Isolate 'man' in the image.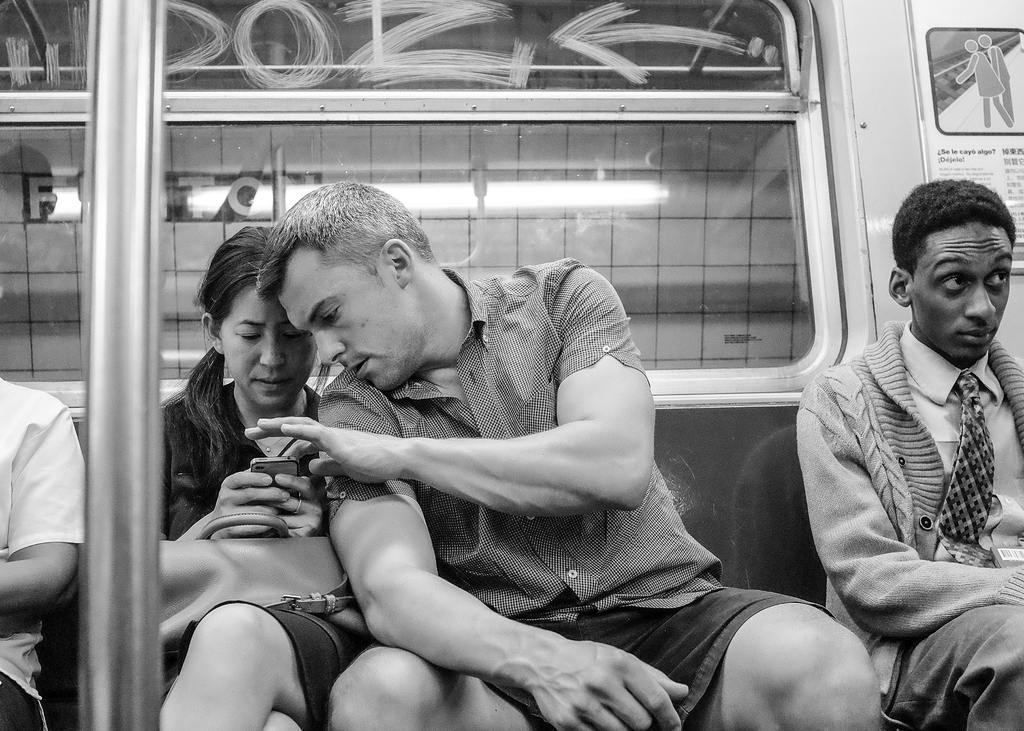
Isolated region: x1=235 y1=179 x2=884 y2=730.
